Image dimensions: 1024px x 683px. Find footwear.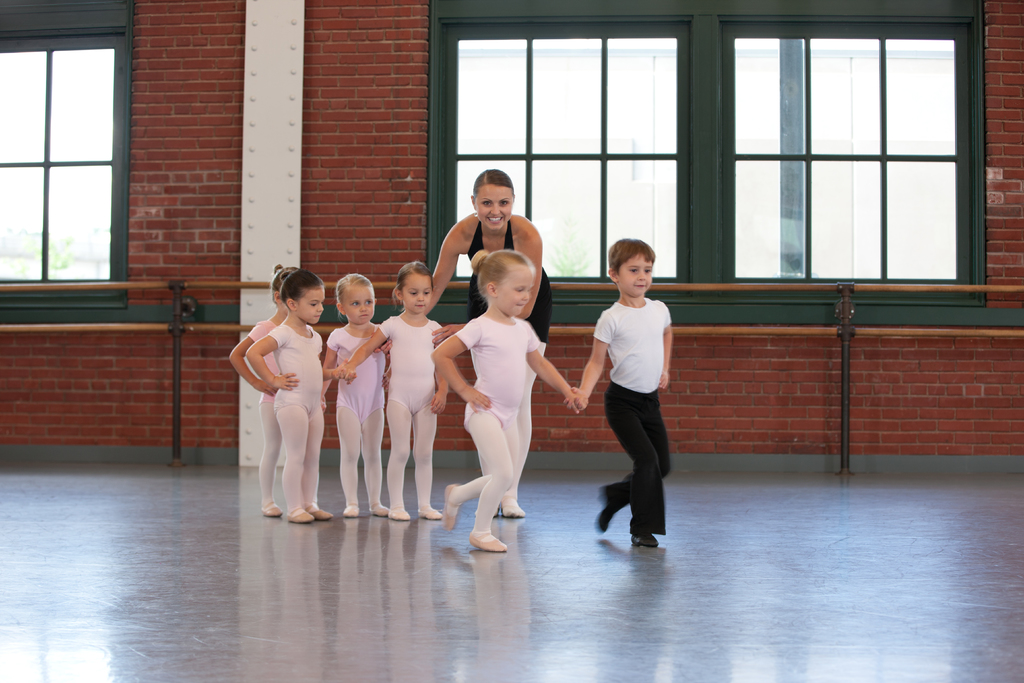
500, 497, 525, 516.
